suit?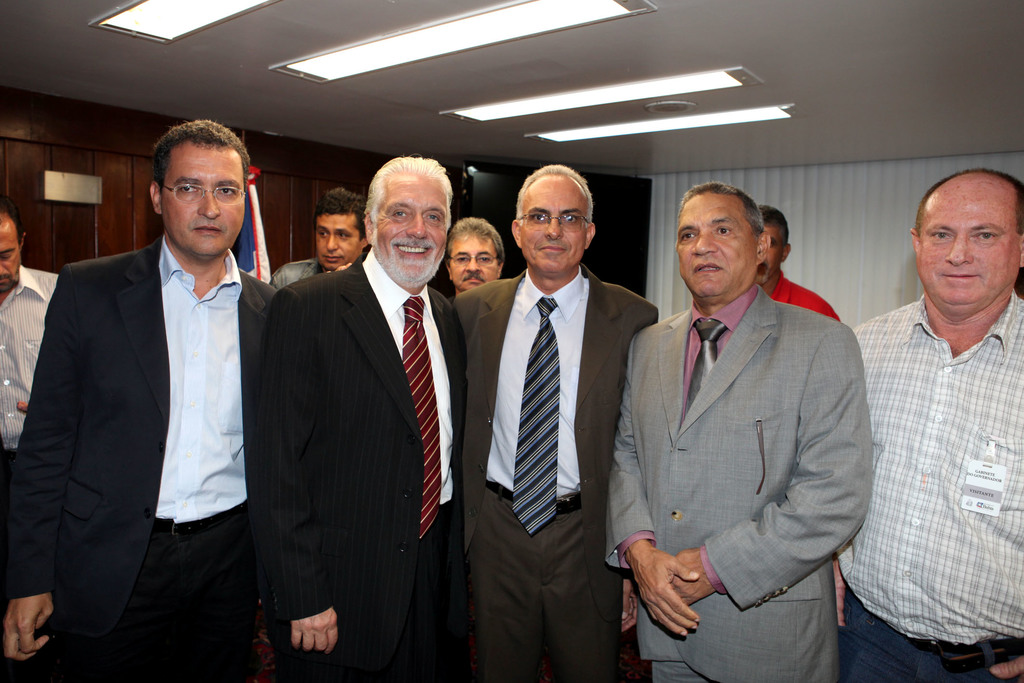
<bbox>451, 261, 655, 682</bbox>
